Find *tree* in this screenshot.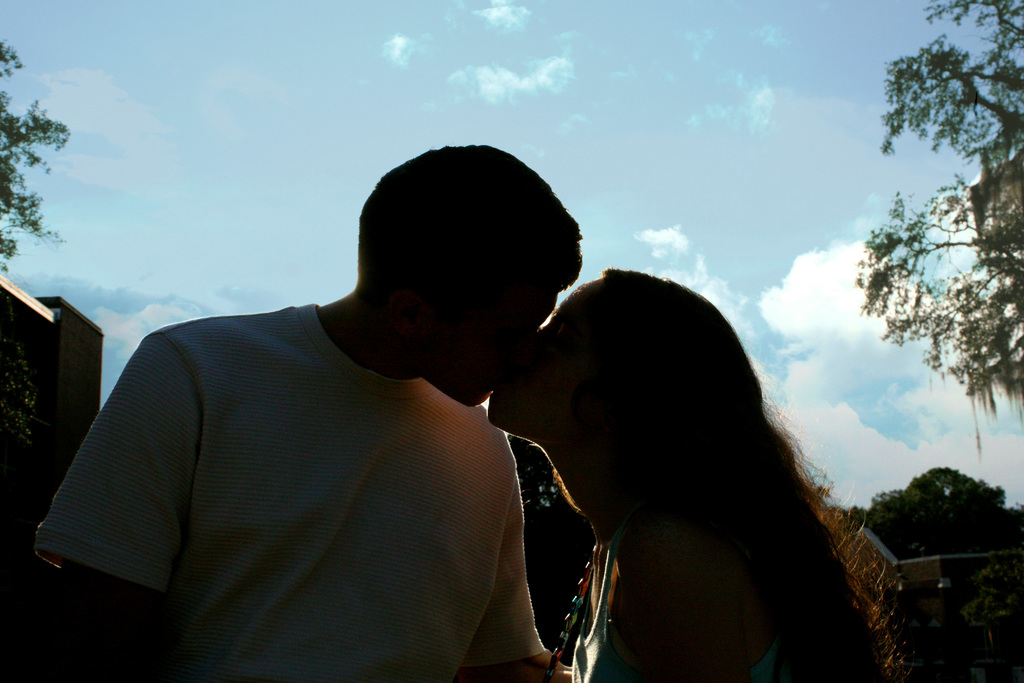
The bounding box for *tree* is <box>0,35,72,266</box>.
